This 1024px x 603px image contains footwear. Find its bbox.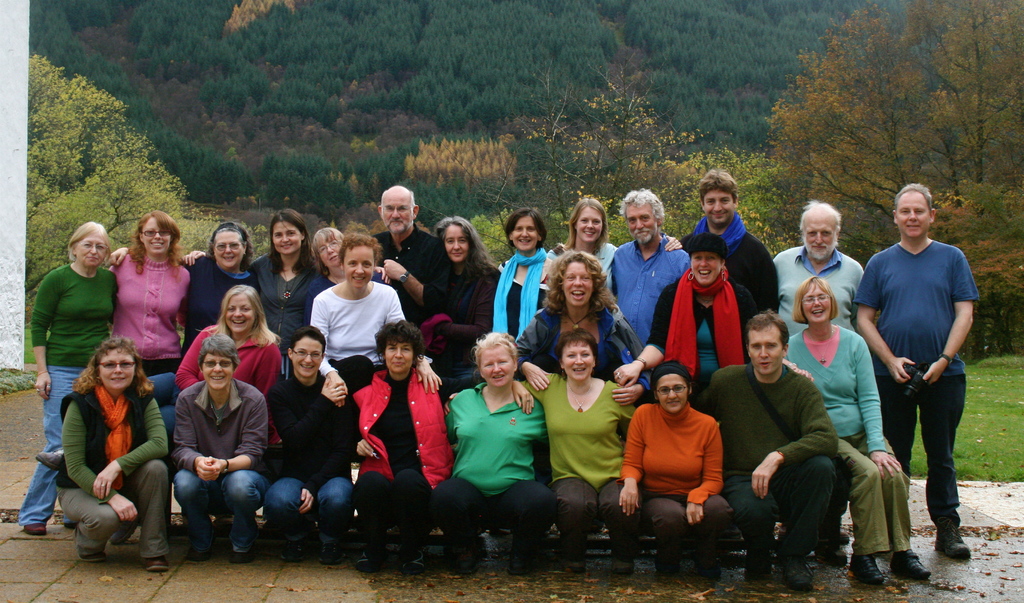
l=75, t=552, r=107, b=565.
